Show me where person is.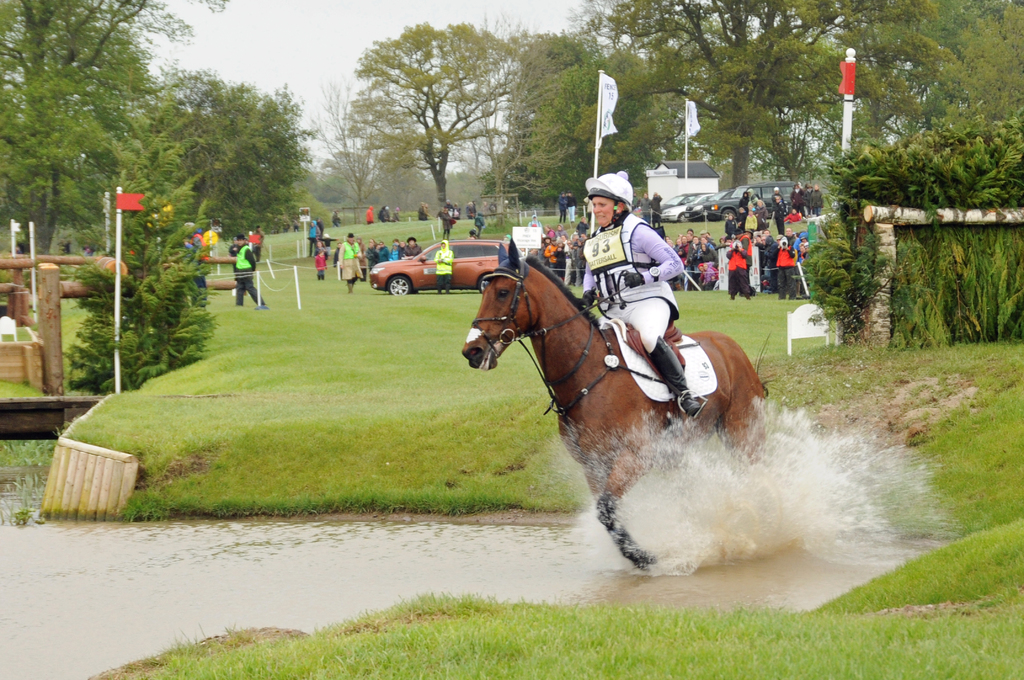
person is at bbox=[436, 204, 448, 232].
